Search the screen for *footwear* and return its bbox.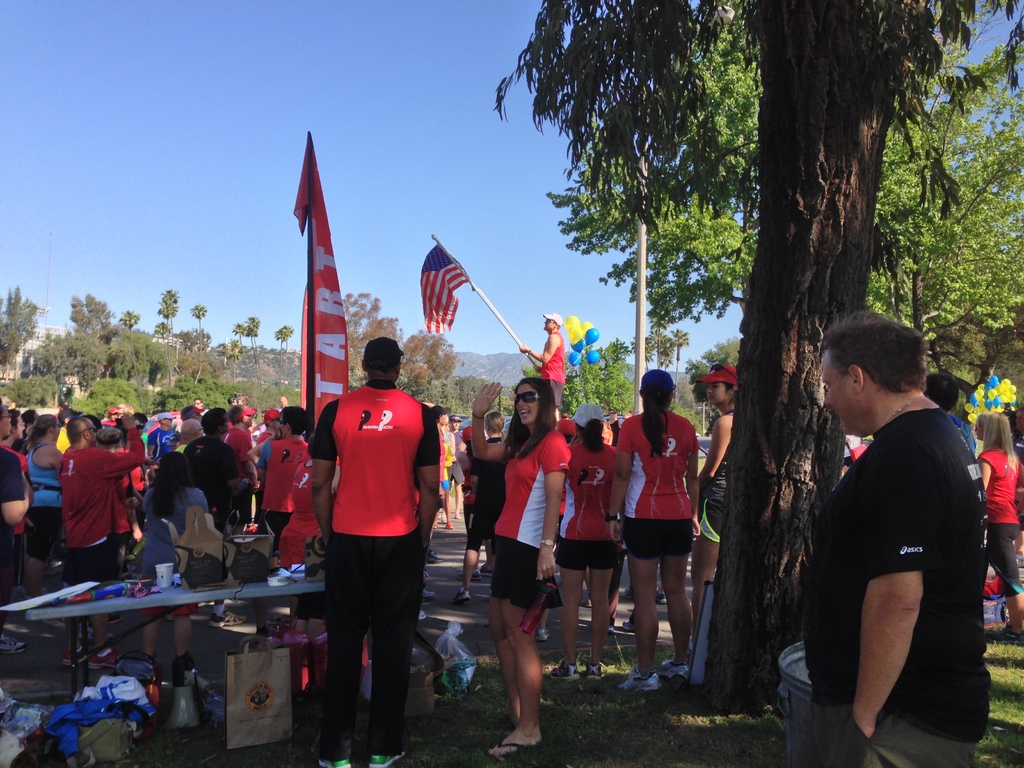
Found: (486,738,544,759).
